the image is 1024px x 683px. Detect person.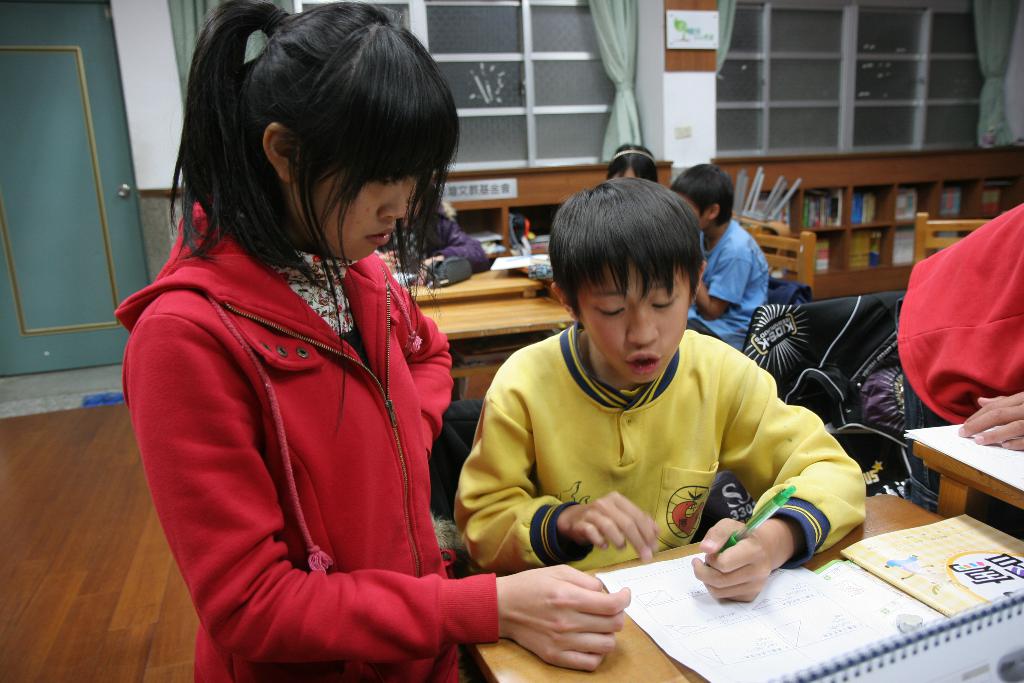
Detection: 112,0,632,682.
